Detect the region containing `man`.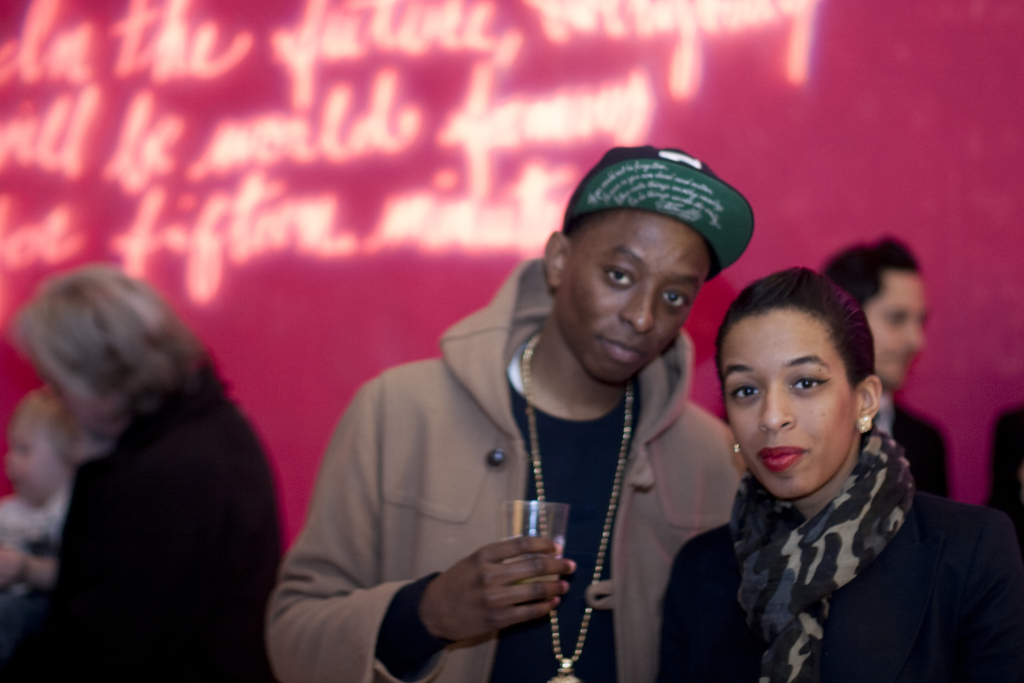
bbox=[824, 238, 955, 501].
